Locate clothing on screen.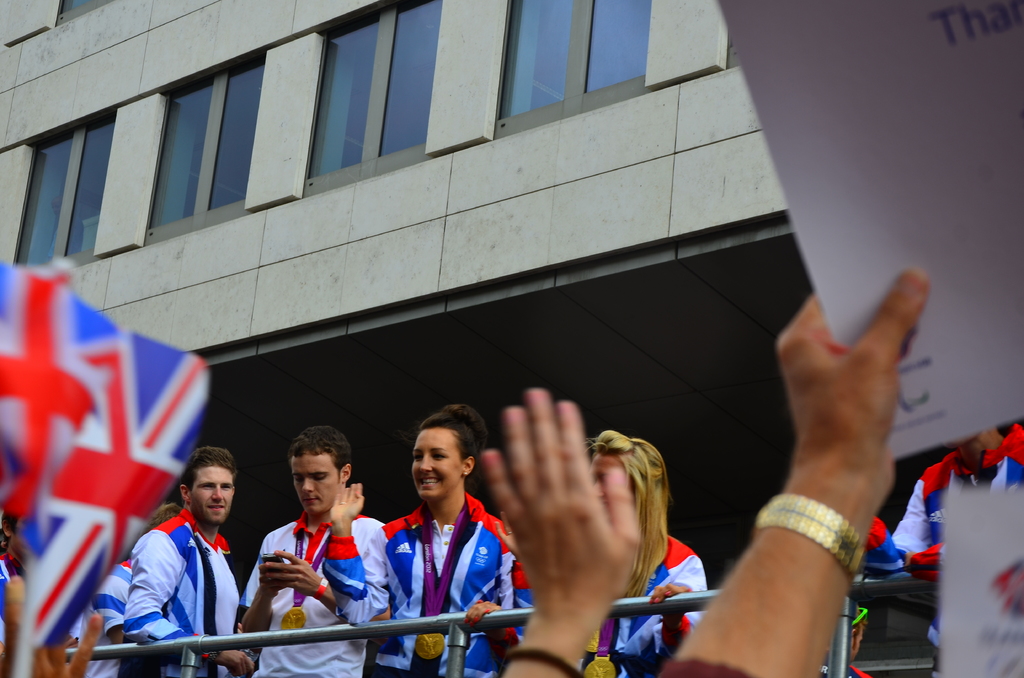
On screen at box(497, 528, 714, 677).
